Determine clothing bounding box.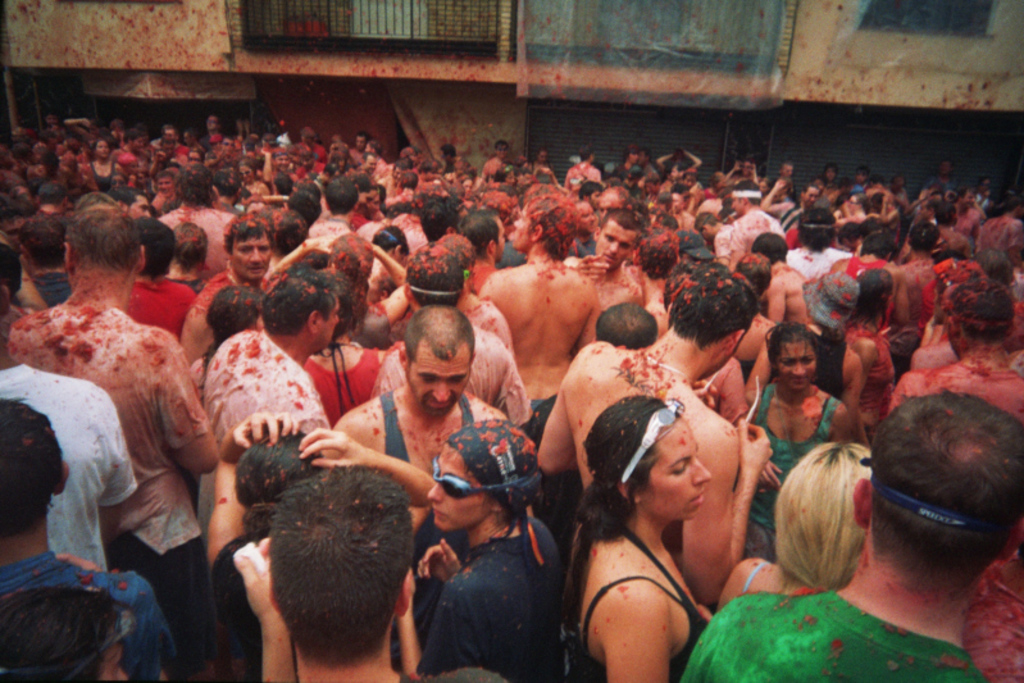
Determined: <region>566, 237, 596, 260</region>.
